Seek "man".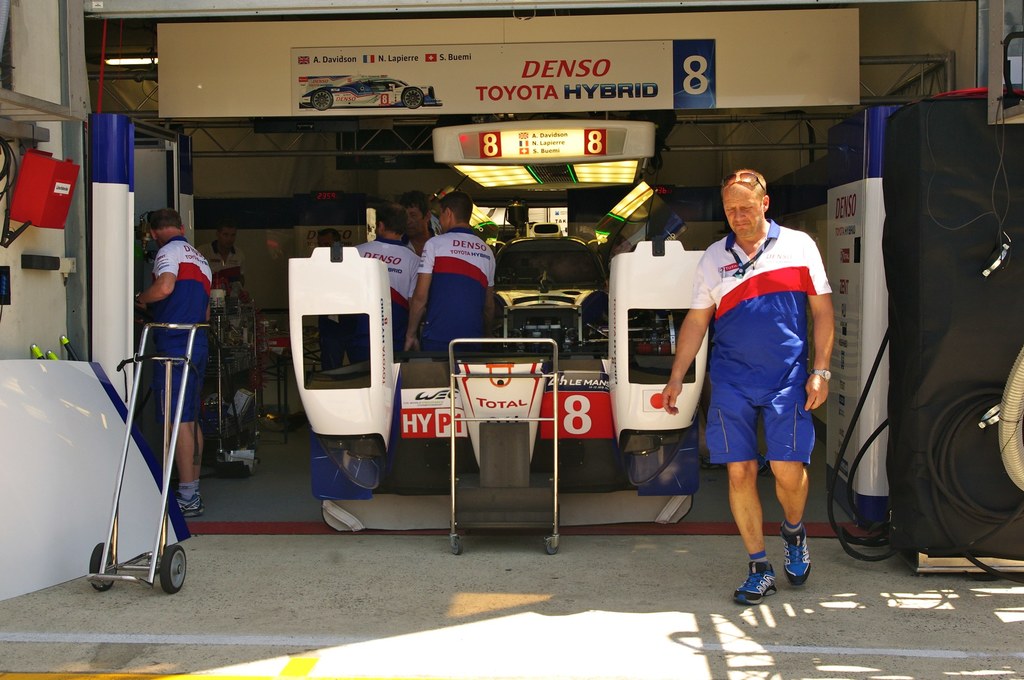
(x1=354, y1=208, x2=425, y2=354).
